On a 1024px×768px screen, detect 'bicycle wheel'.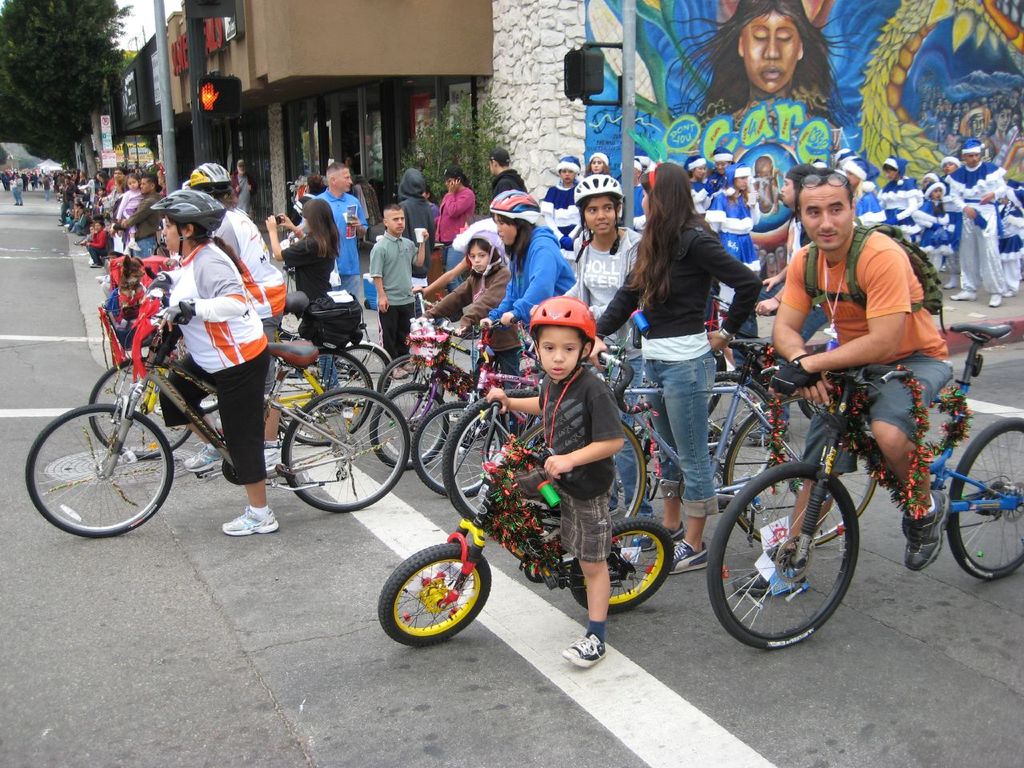
(x1=944, y1=414, x2=1023, y2=579).
